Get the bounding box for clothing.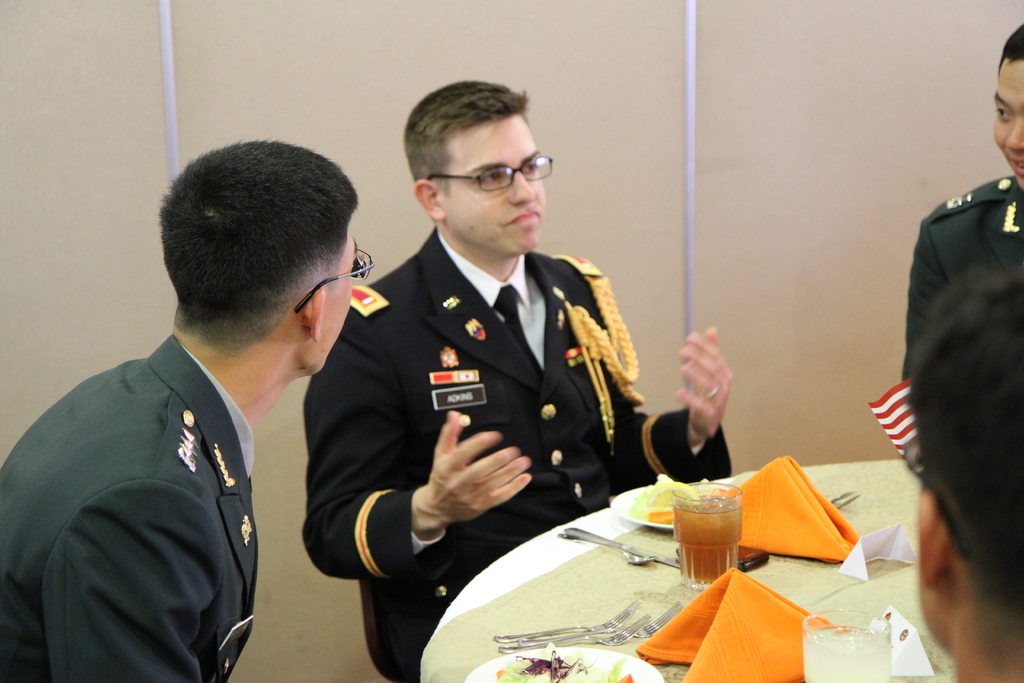
x1=901 y1=174 x2=1023 y2=382.
